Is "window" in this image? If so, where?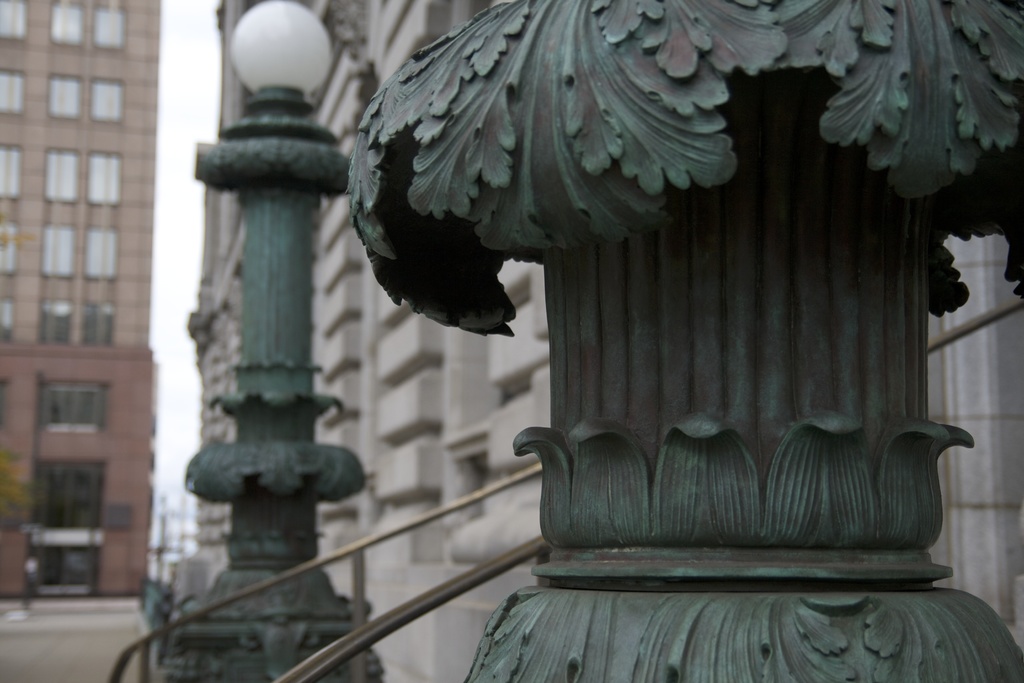
Yes, at bbox(46, 227, 67, 276).
